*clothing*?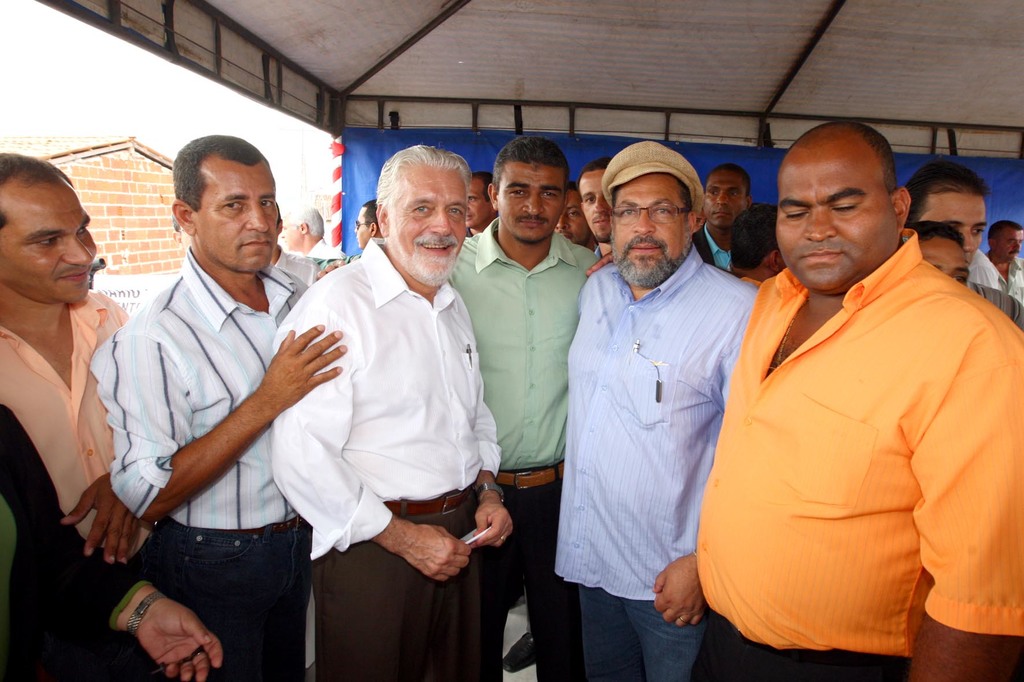
(left=966, top=254, right=1008, bottom=290)
